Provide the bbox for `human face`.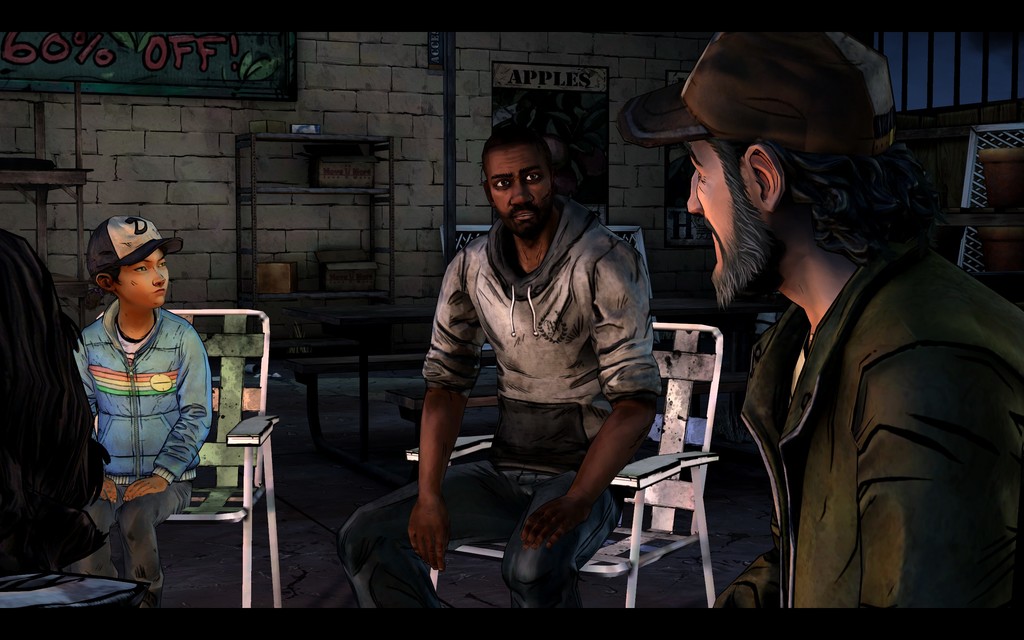
bbox(488, 143, 558, 245).
